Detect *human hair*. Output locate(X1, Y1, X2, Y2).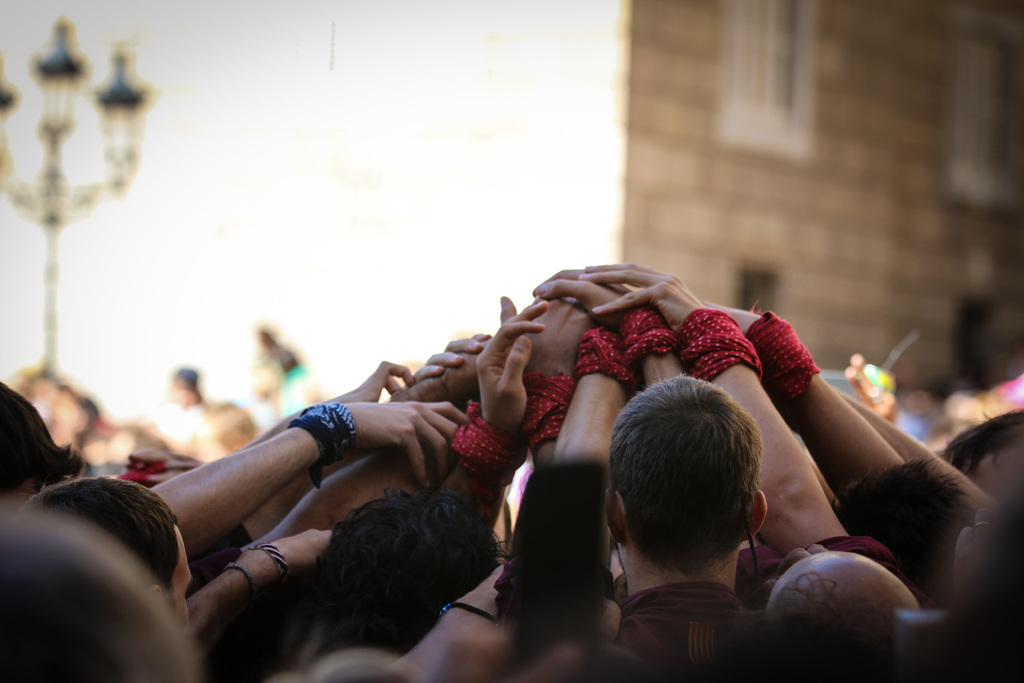
locate(0, 382, 83, 498).
